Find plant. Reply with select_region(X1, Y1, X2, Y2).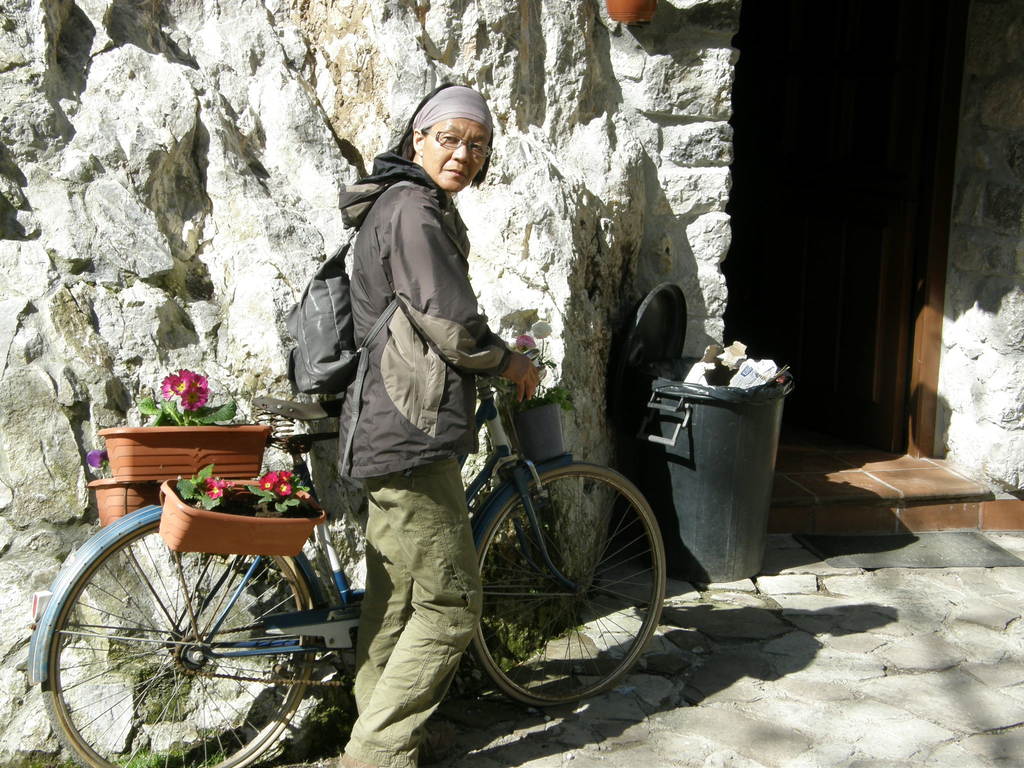
select_region(177, 461, 321, 516).
